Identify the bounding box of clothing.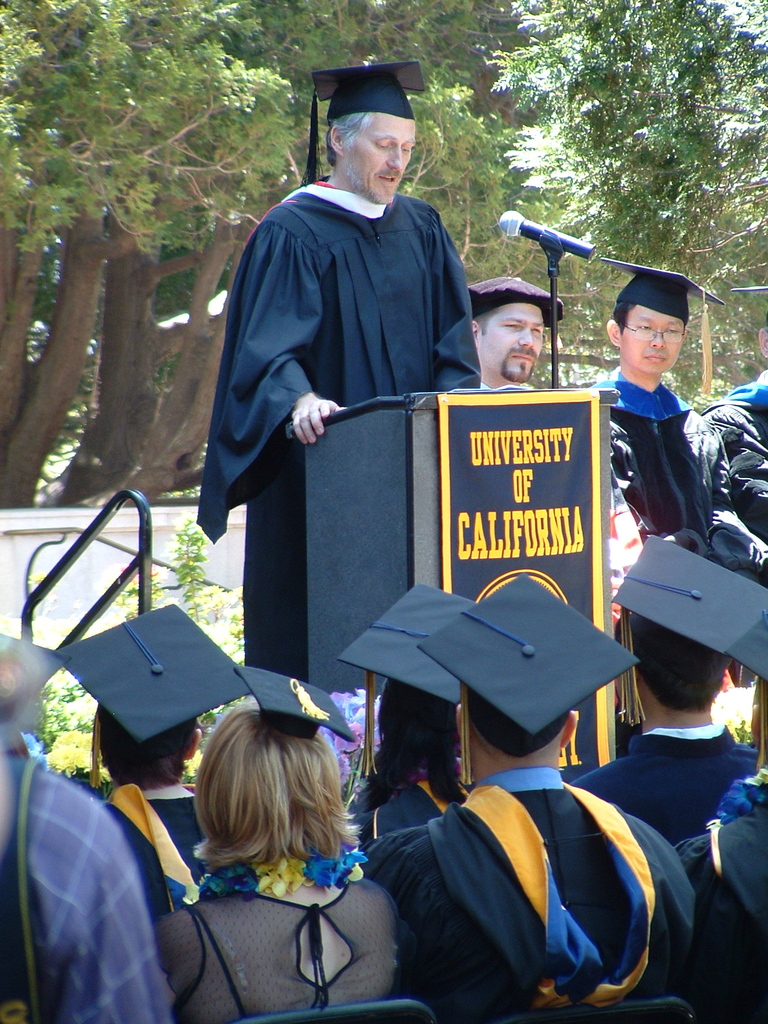
(left=205, top=119, right=490, bottom=701).
